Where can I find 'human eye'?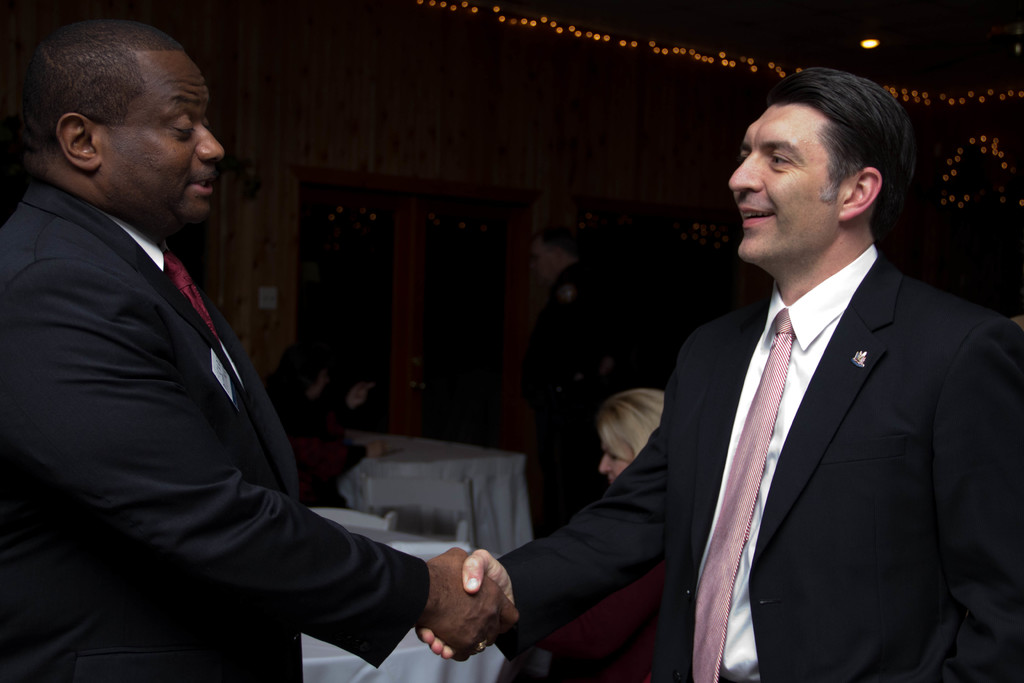
You can find it at Rect(606, 454, 621, 462).
